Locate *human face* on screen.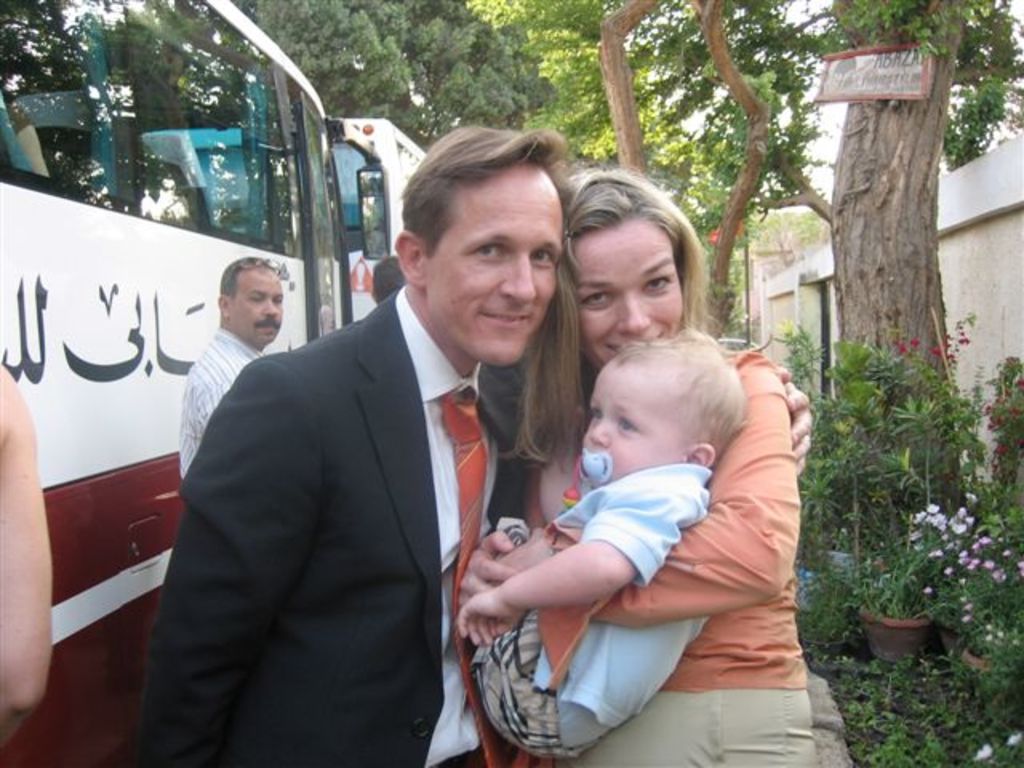
On screen at 418,168,563,368.
